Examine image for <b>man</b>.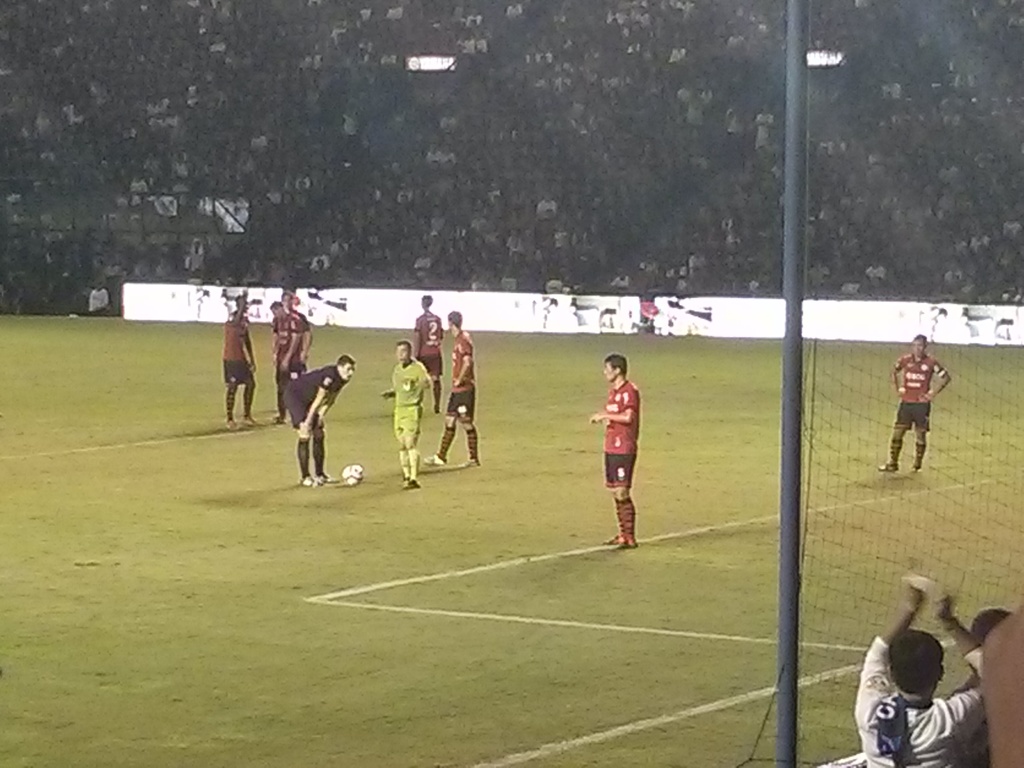
Examination result: bbox(422, 308, 477, 468).
